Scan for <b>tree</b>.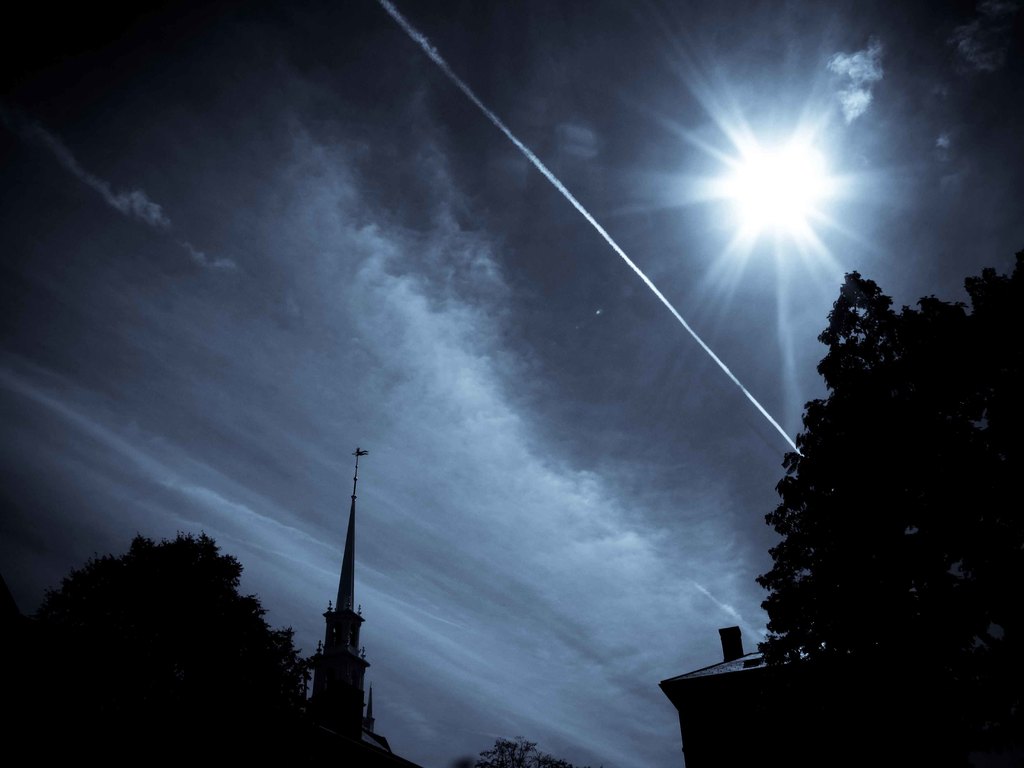
Scan result: locate(4, 533, 419, 765).
